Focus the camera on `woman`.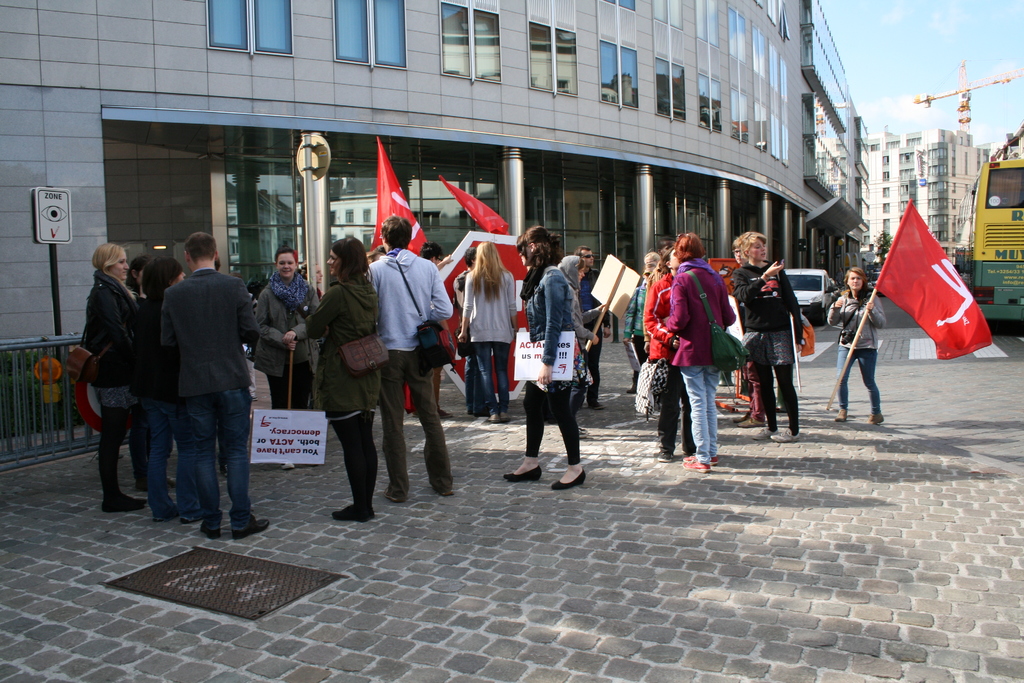
Focus region: select_region(81, 247, 141, 507).
